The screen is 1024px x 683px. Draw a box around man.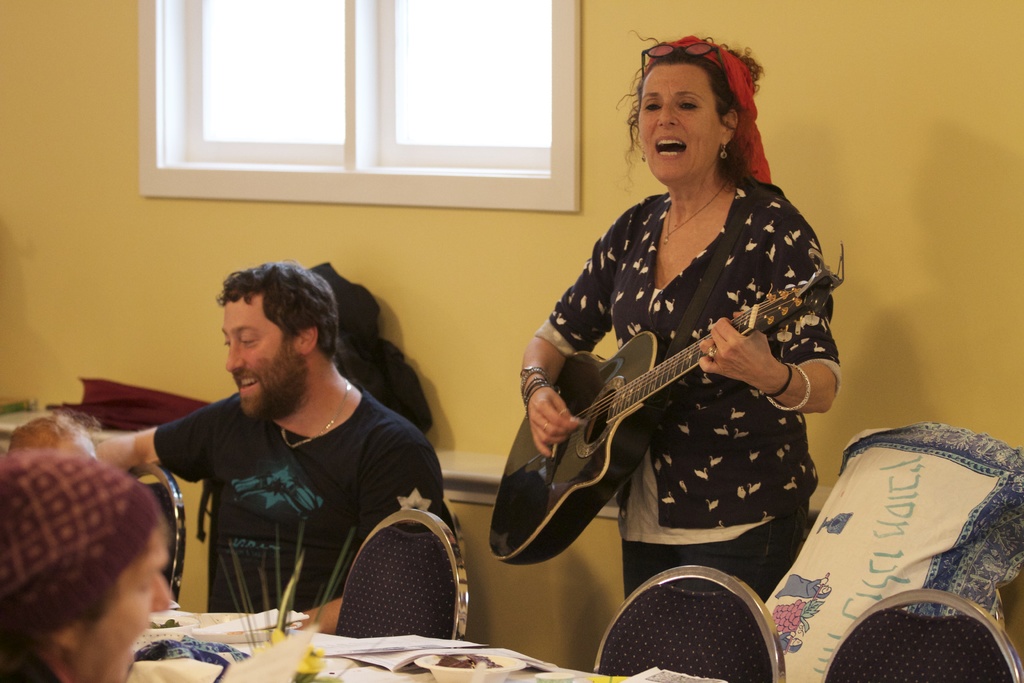
113, 256, 448, 633.
